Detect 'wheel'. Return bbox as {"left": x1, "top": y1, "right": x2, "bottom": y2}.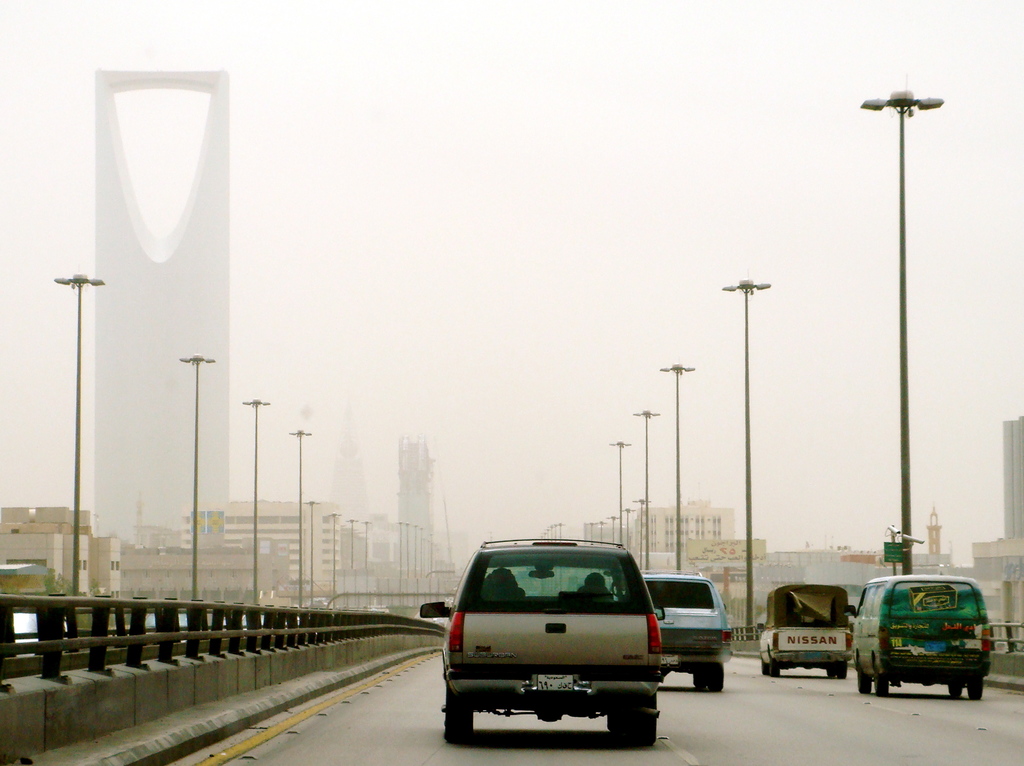
{"left": 448, "top": 704, "right": 476, "bottom": 745}.
